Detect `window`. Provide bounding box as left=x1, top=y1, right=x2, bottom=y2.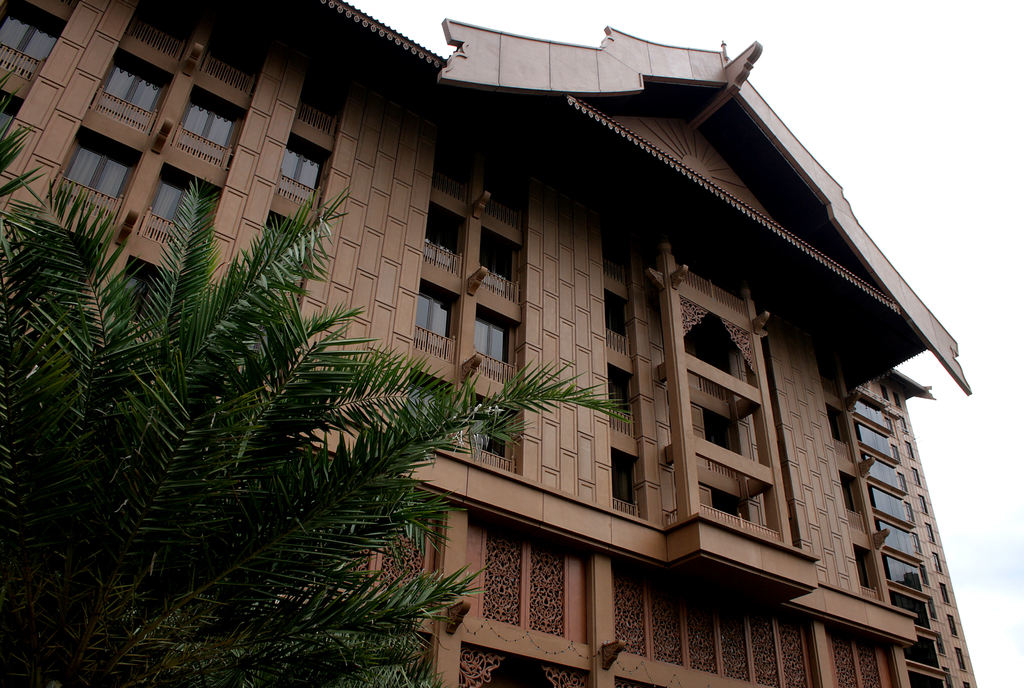
left=483, top=523, right=520, bottom=626.
